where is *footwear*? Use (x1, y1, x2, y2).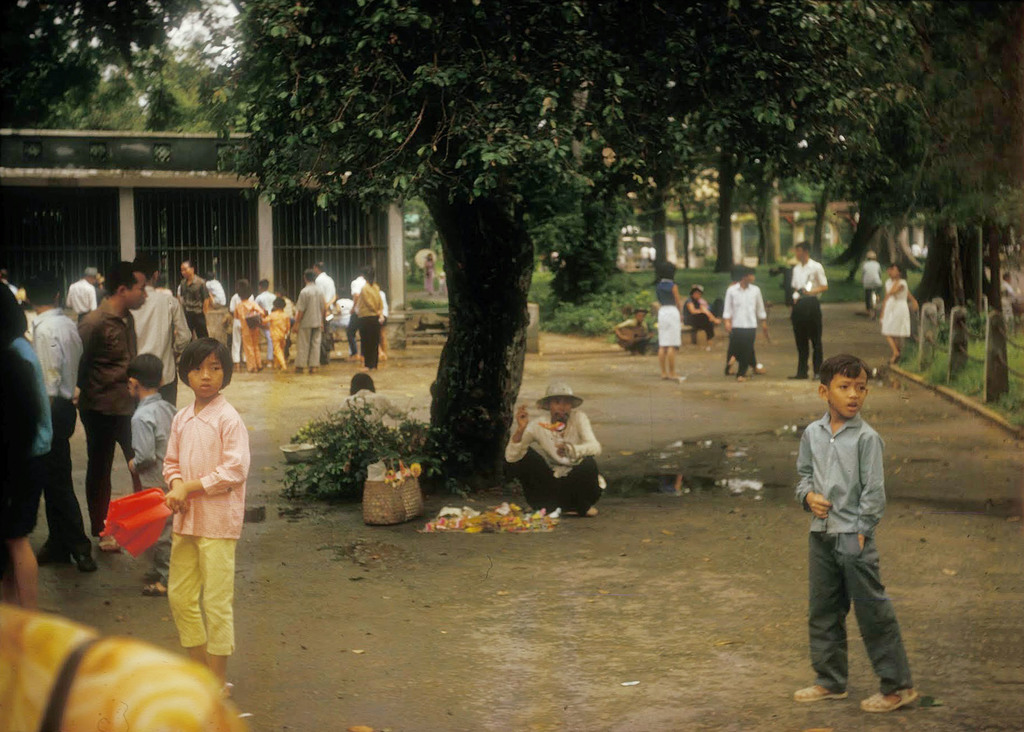
(582, 502, 599, 516).
